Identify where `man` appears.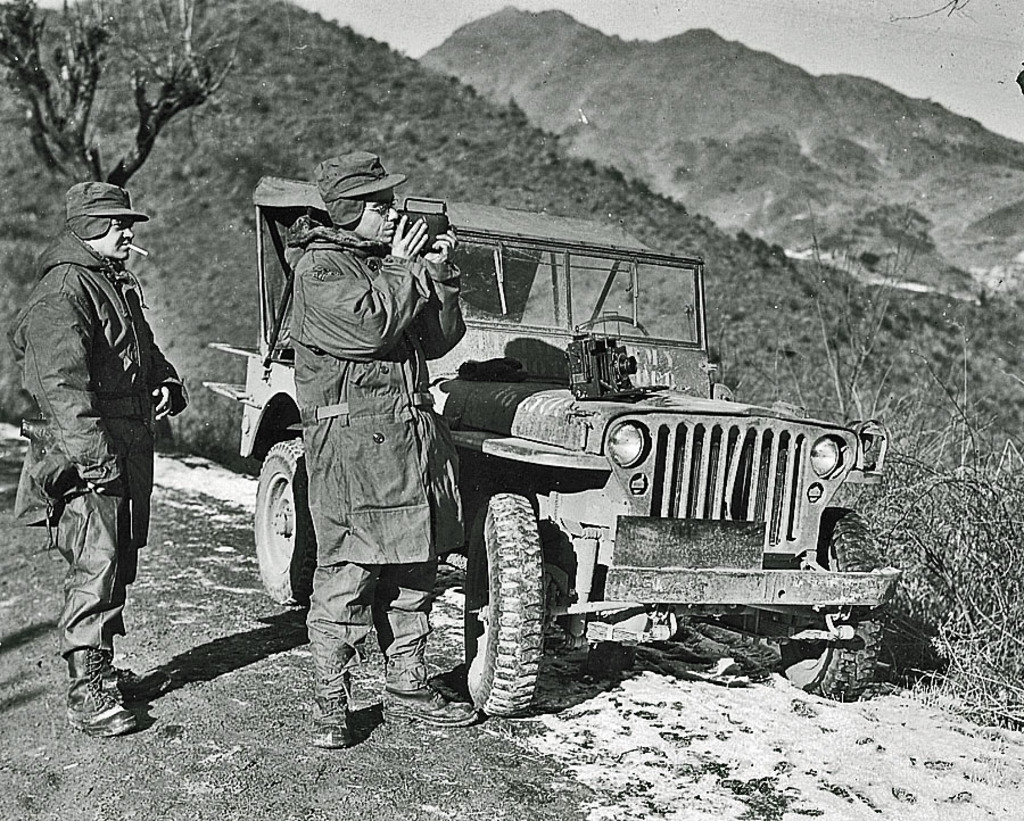
Appears at [20,148,188,746].
